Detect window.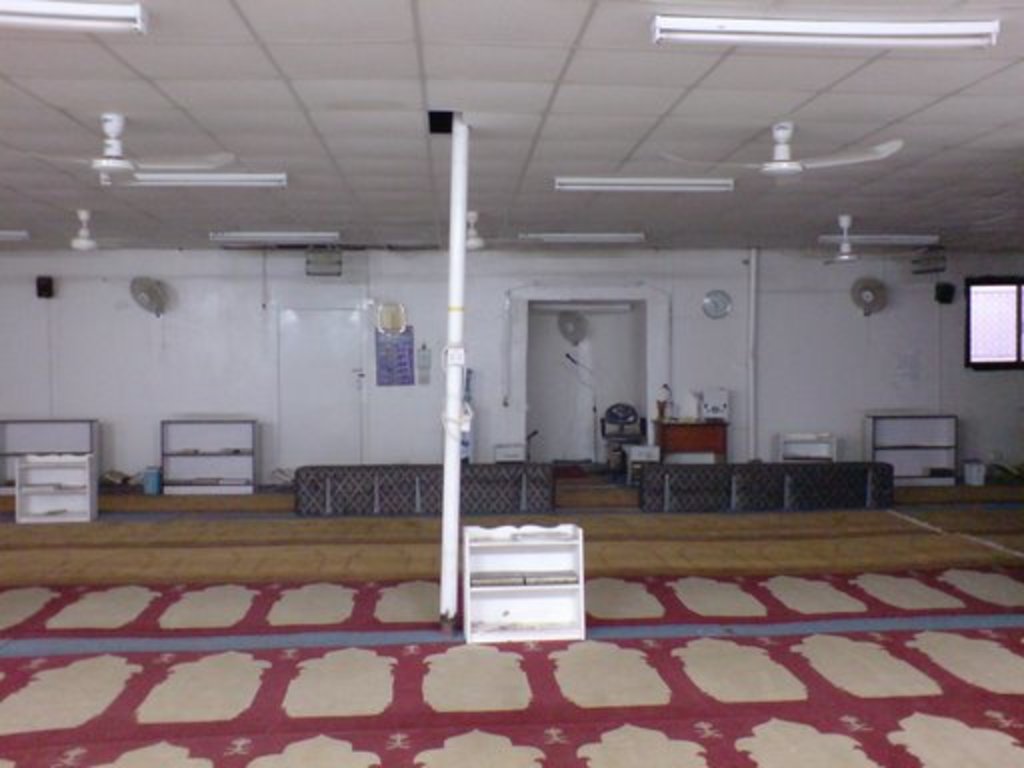
Detected at [960,278,1022,370].
